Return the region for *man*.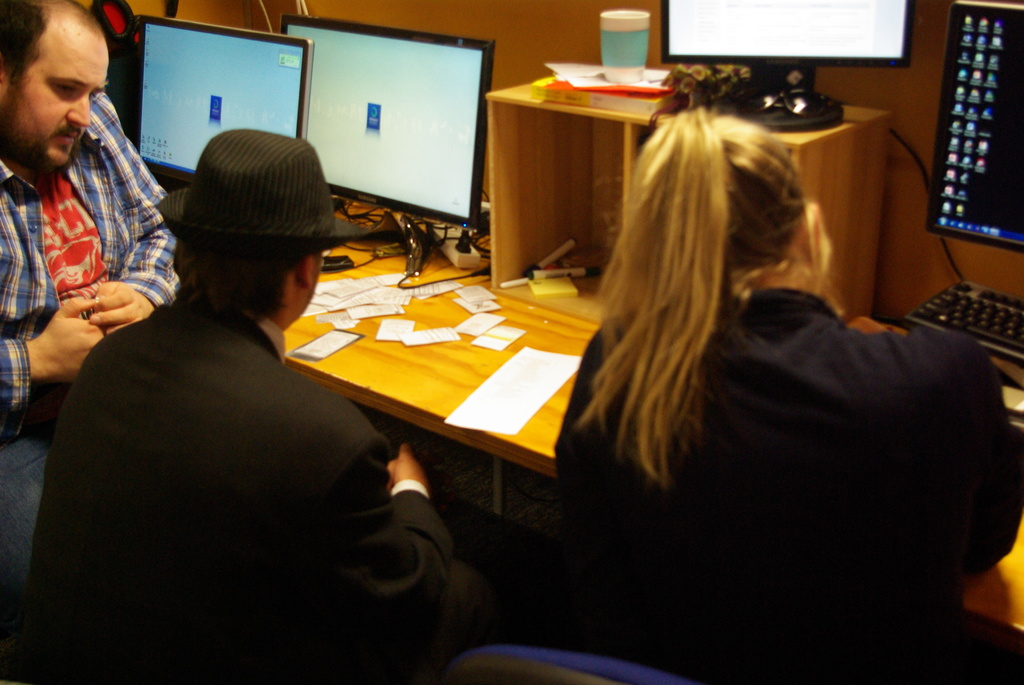
bbox=(0, 0, 184, 684).
